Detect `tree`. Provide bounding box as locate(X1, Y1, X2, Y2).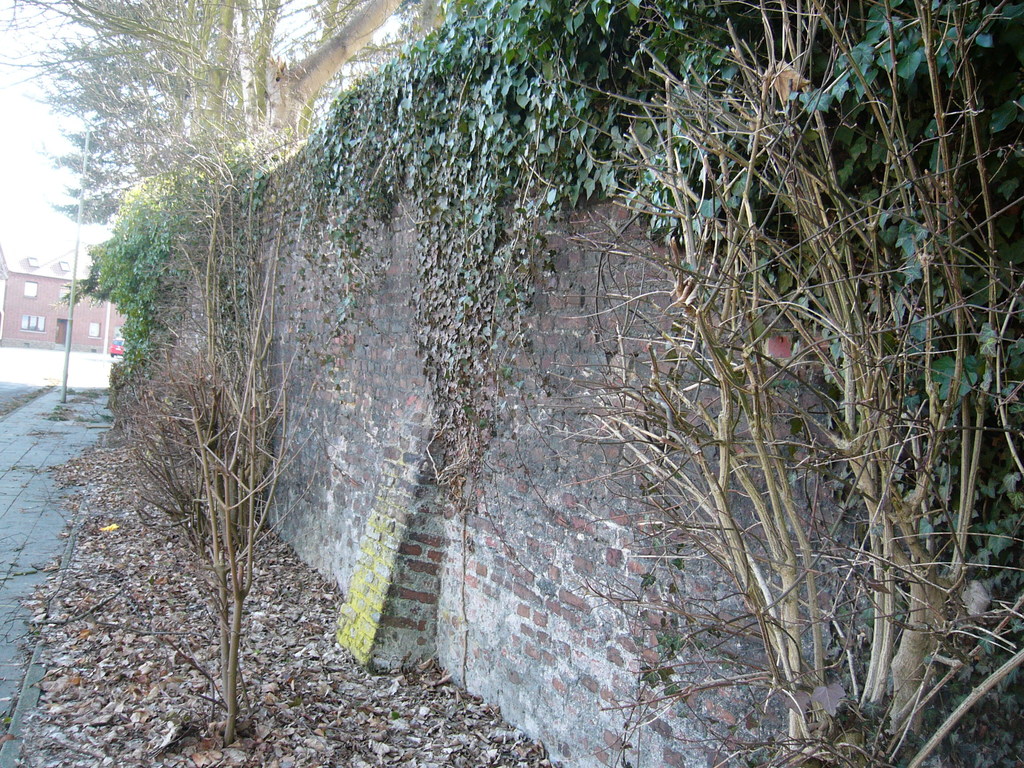
locate(71, 160, 305, 751).
